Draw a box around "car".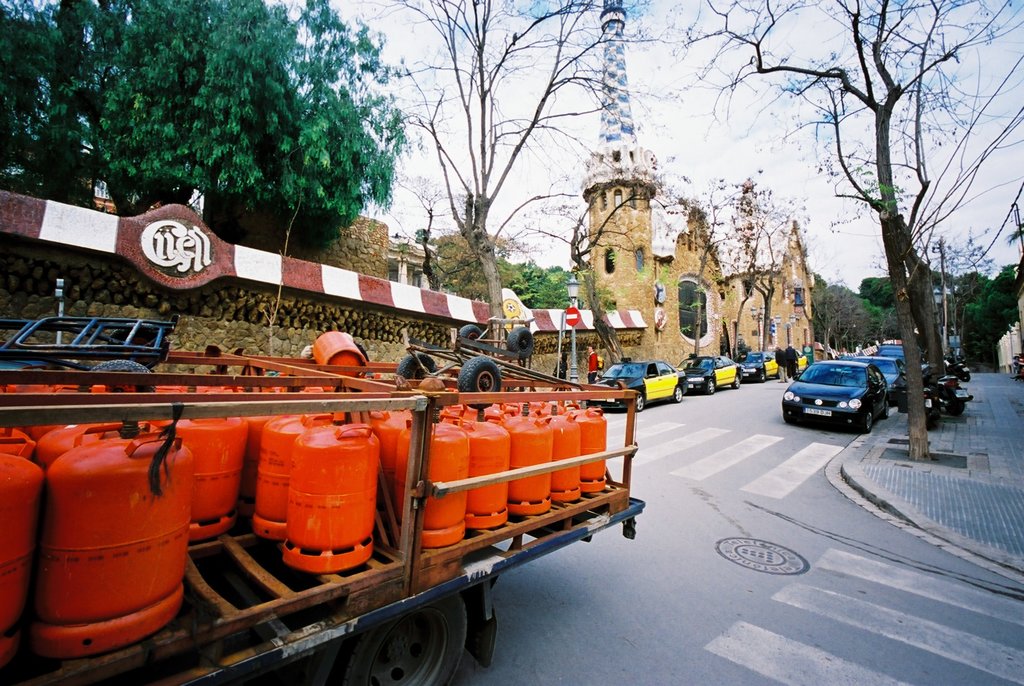
673:353:742:396.
